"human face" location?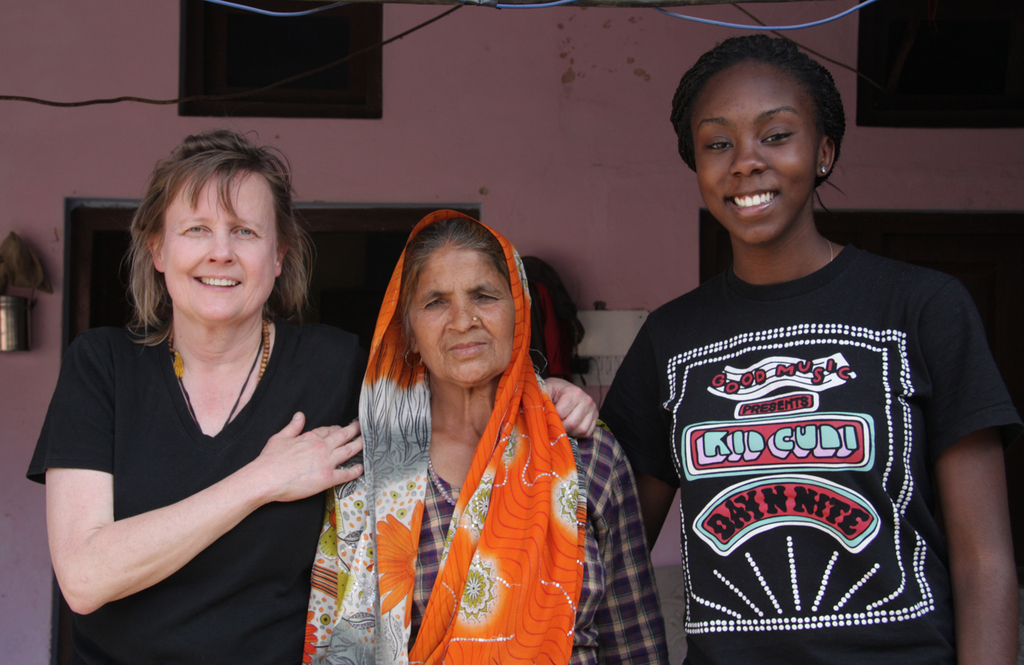
(410, 248, 521, 396)
